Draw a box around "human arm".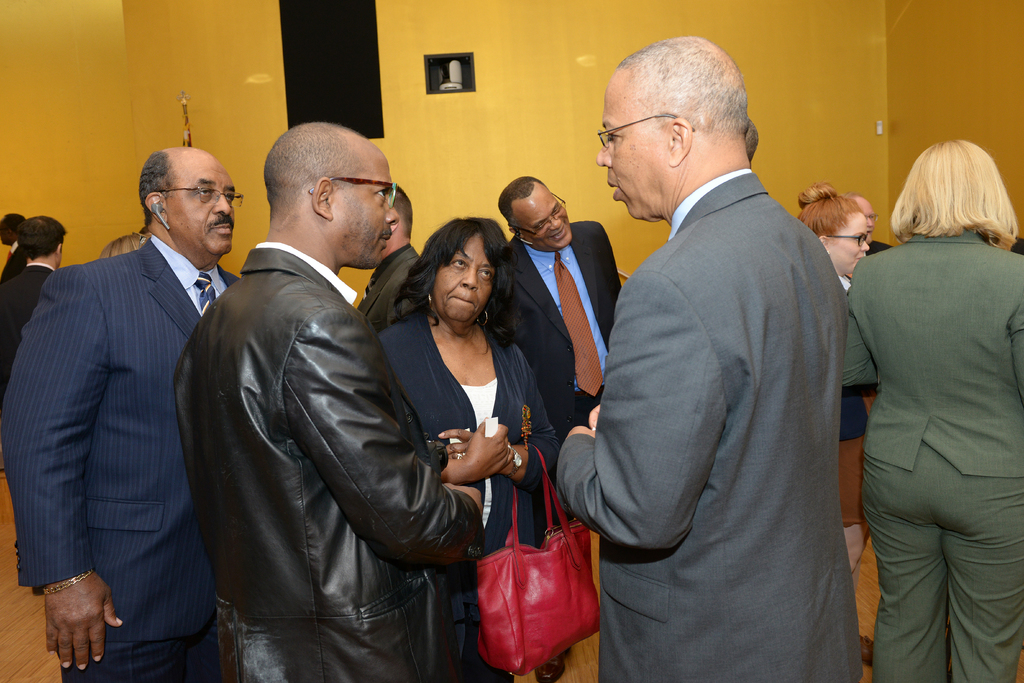
BBox(584, 396, 602, 436).
